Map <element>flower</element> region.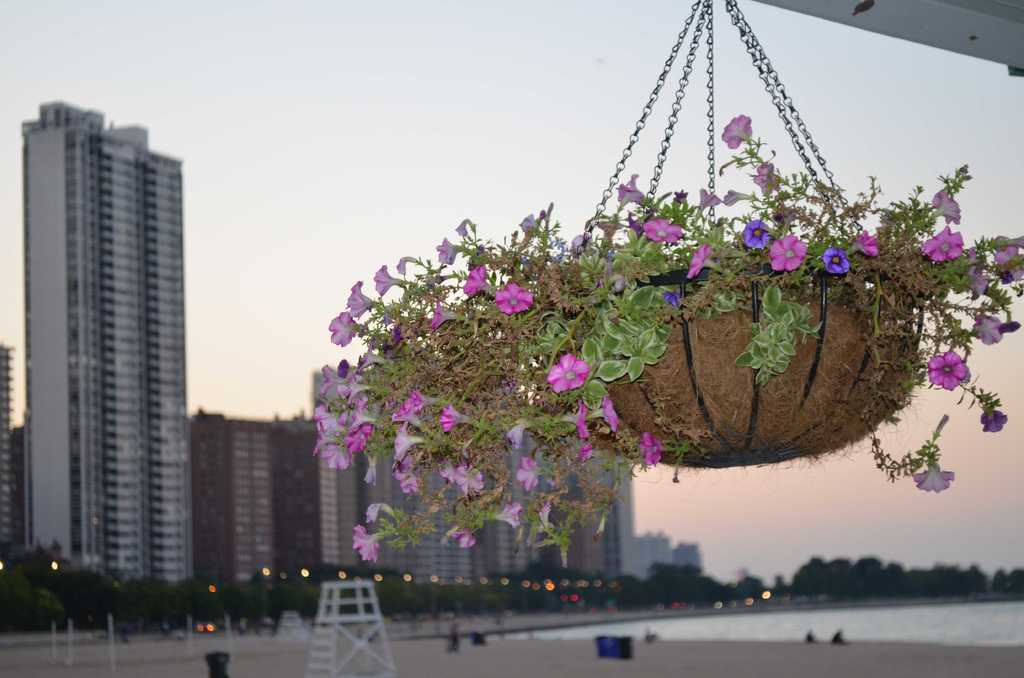
Mapped to <region>351, 401, 388, 438</region>.
